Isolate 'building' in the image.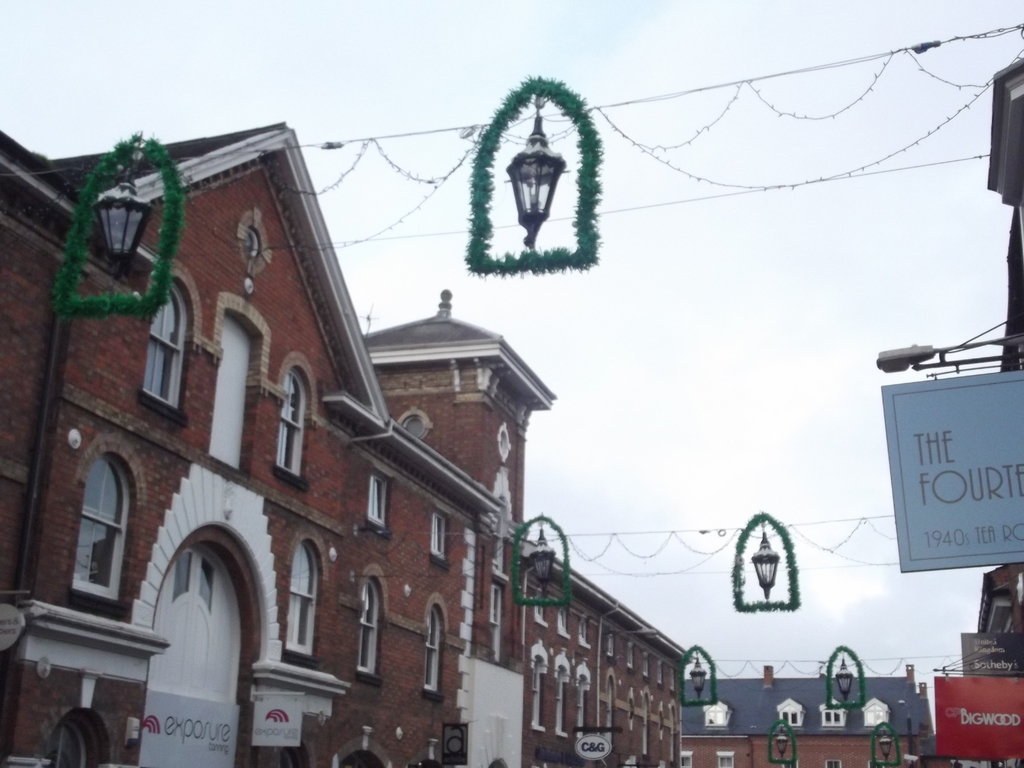
Isolated region: 945,554,1023,764.
